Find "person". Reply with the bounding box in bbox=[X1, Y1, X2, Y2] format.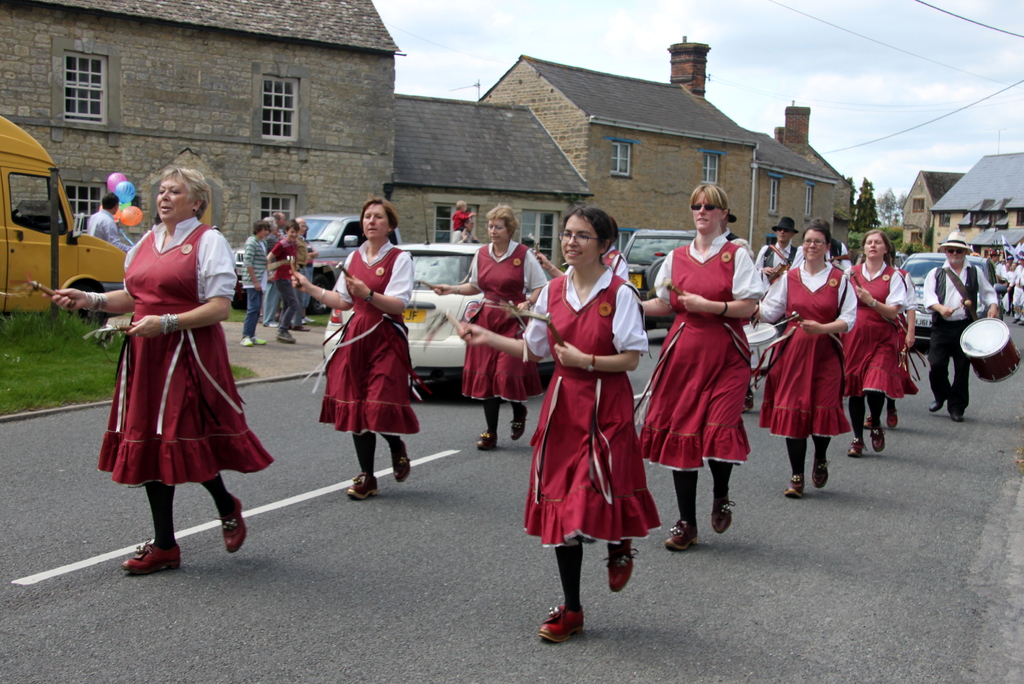
bbox=[458, 210, 649, 640].
